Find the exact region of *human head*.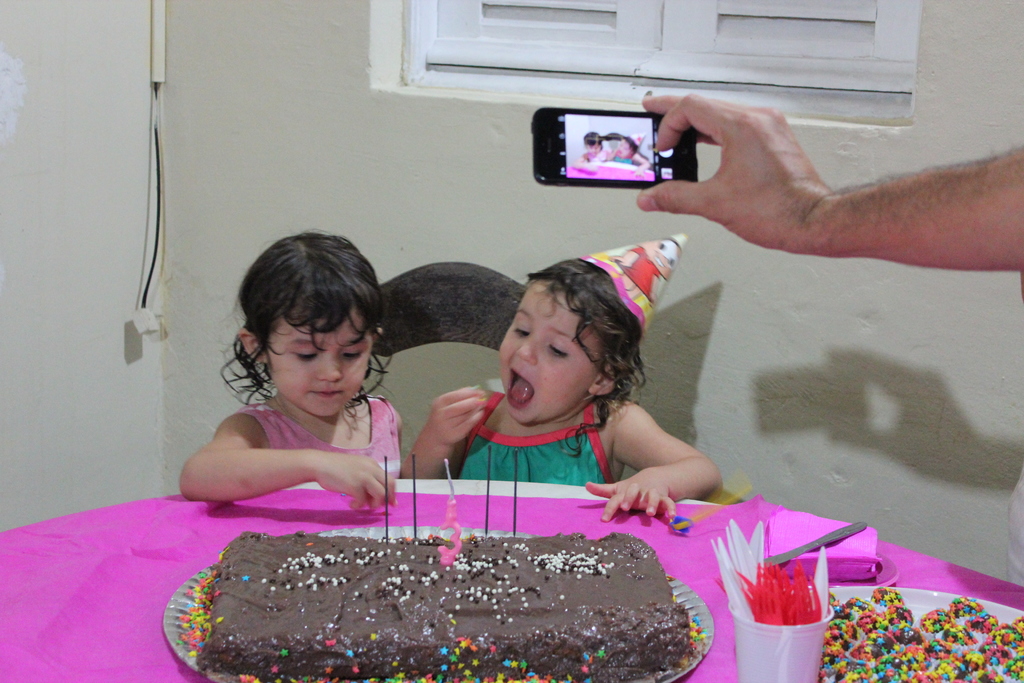
Exact region: region(615, 135, 637, 158).
